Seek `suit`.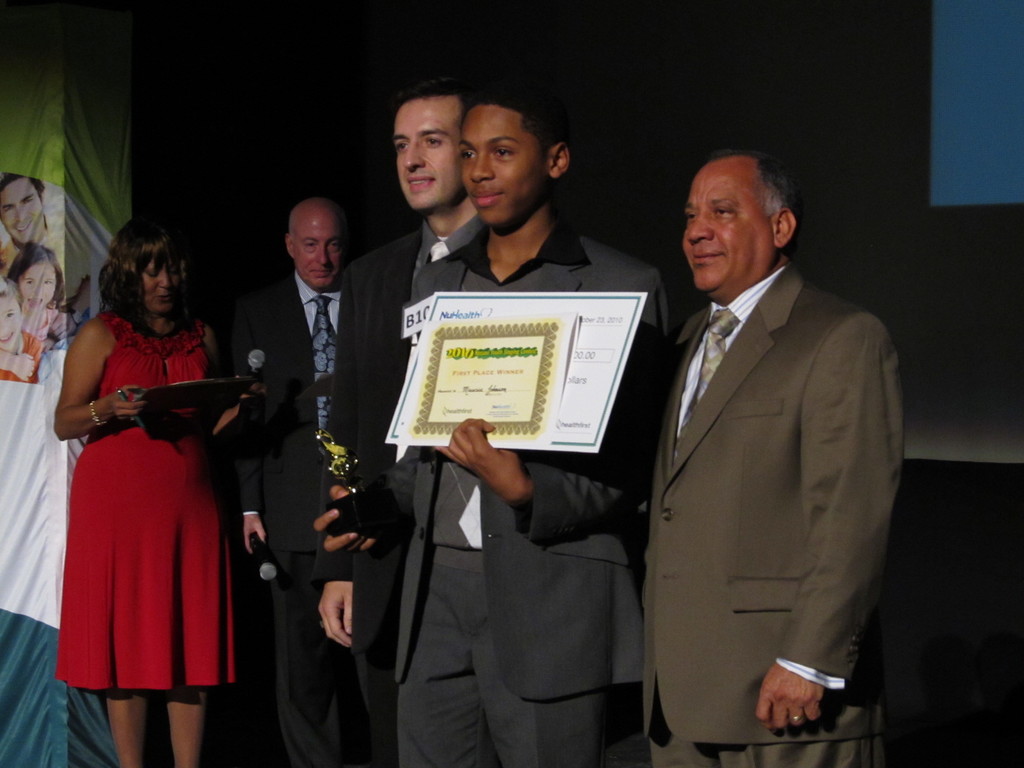
x1=212 y1=269 x2=341 y2=767.
